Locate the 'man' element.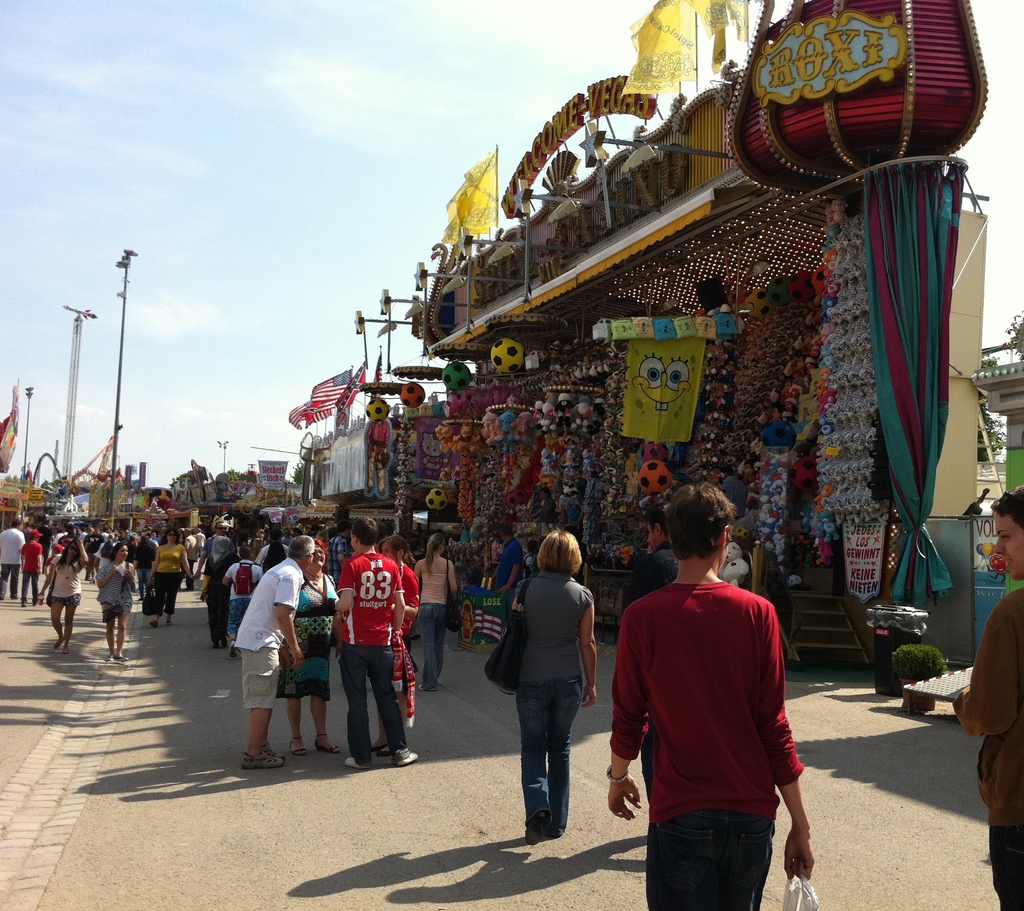
Element bbox: {"x1": 329, "y1": 523, "x2": 351, "y2": 587}.
